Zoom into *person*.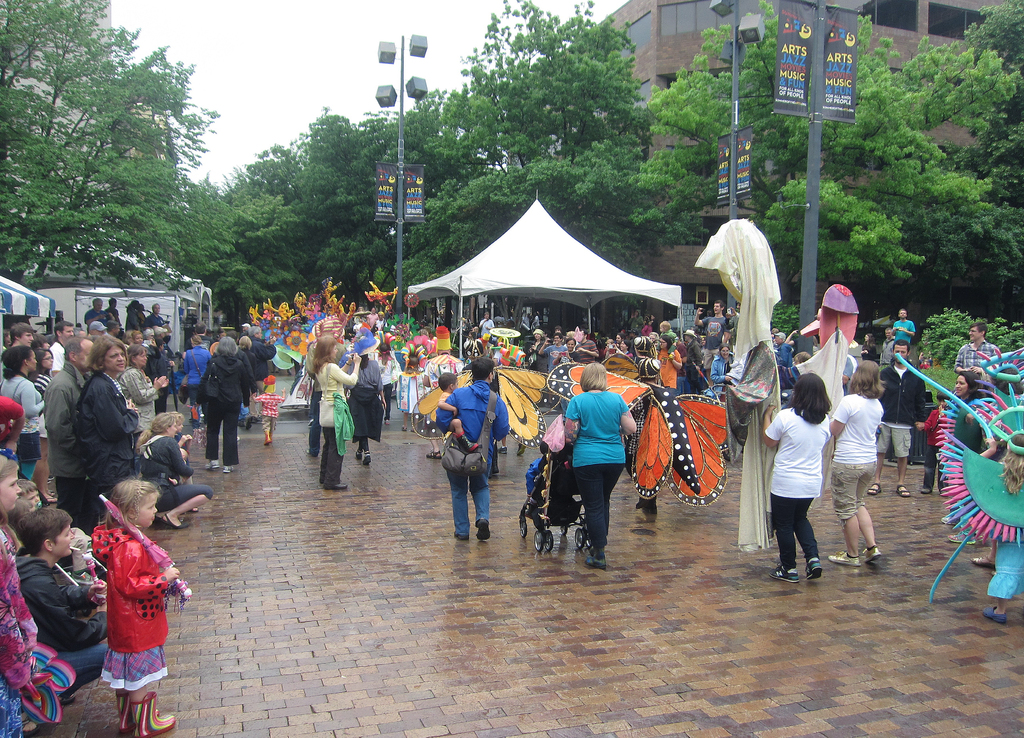
Zoom target: 565, 365, 638, 571.
